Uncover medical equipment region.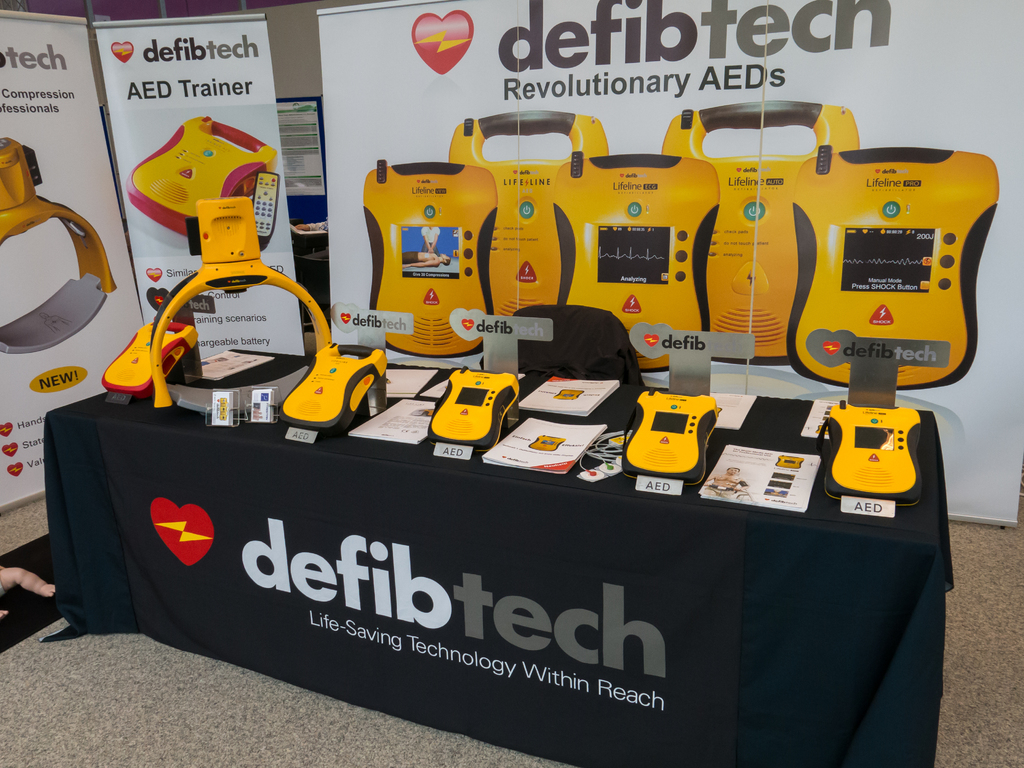
Uncovered: 619 387 721 485.
